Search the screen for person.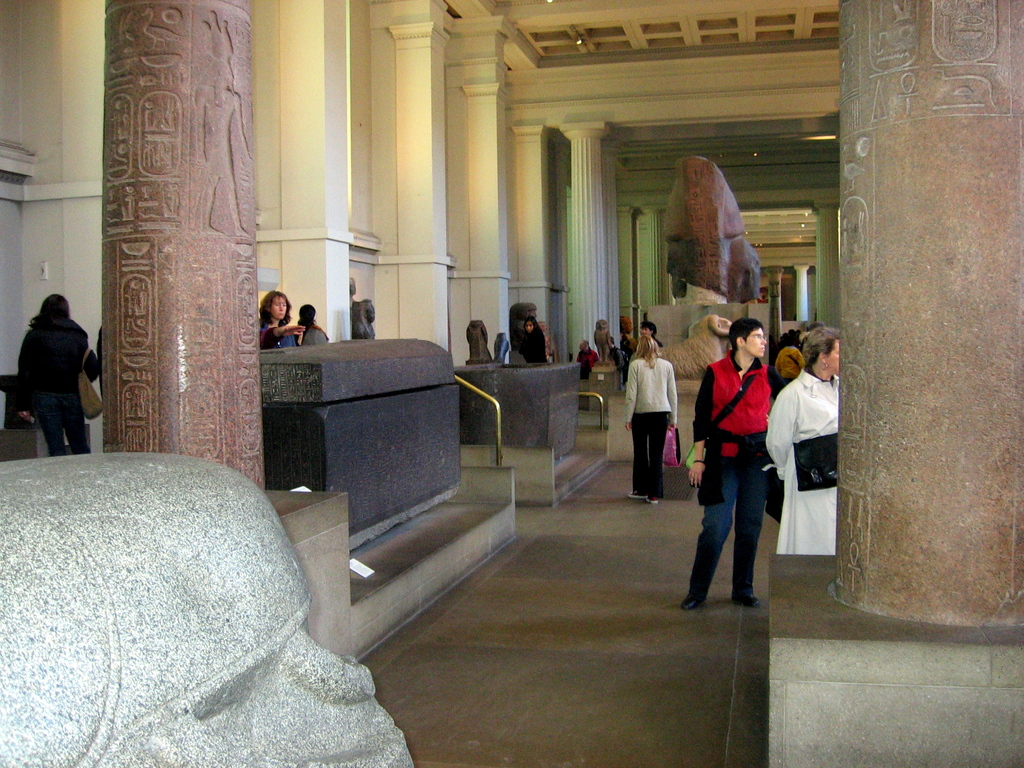
Found at BBox(682, 317, 787, 607).
